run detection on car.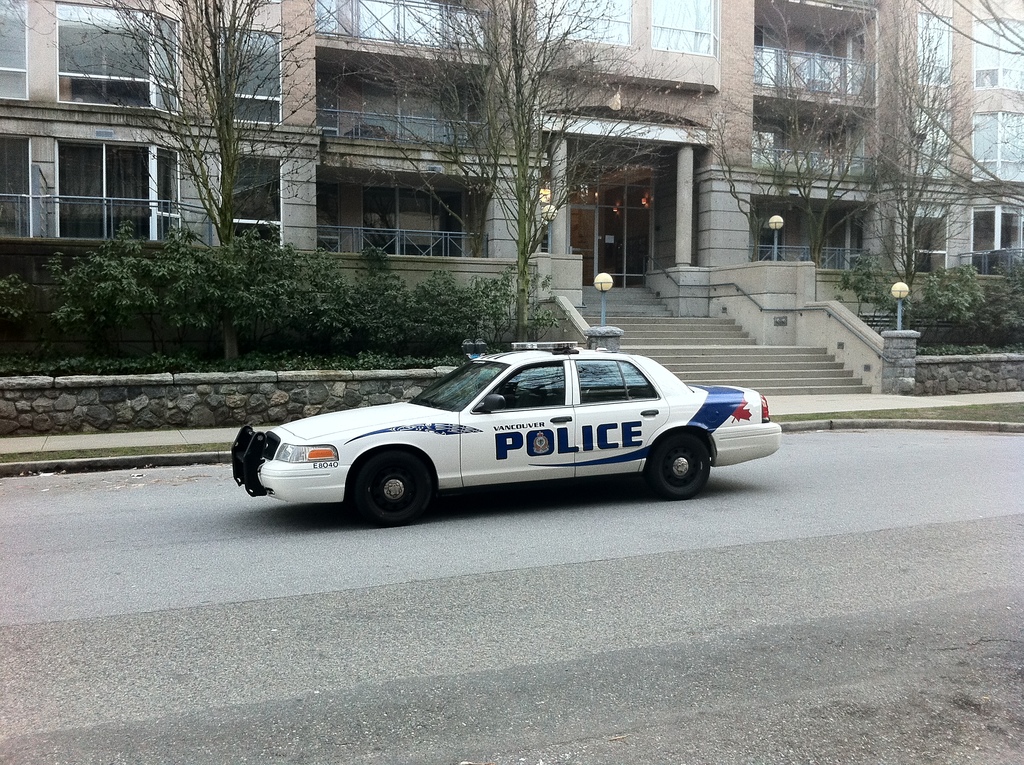
Result: 227, 331, 739, 526.
